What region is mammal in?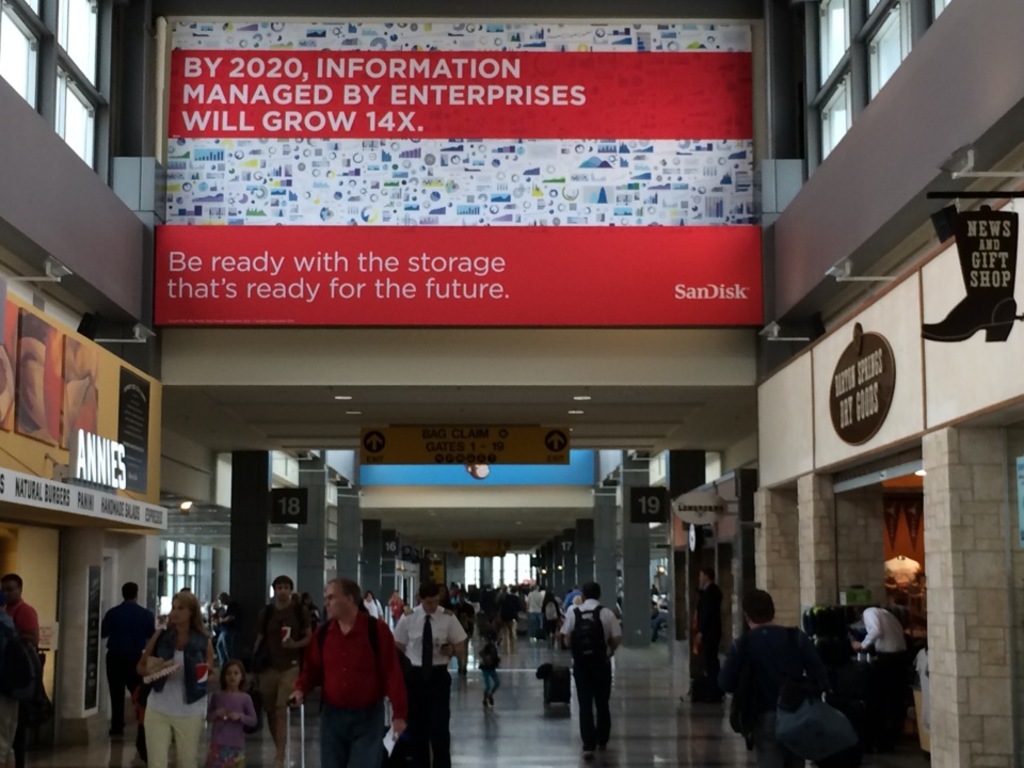
300,588,400,758.
